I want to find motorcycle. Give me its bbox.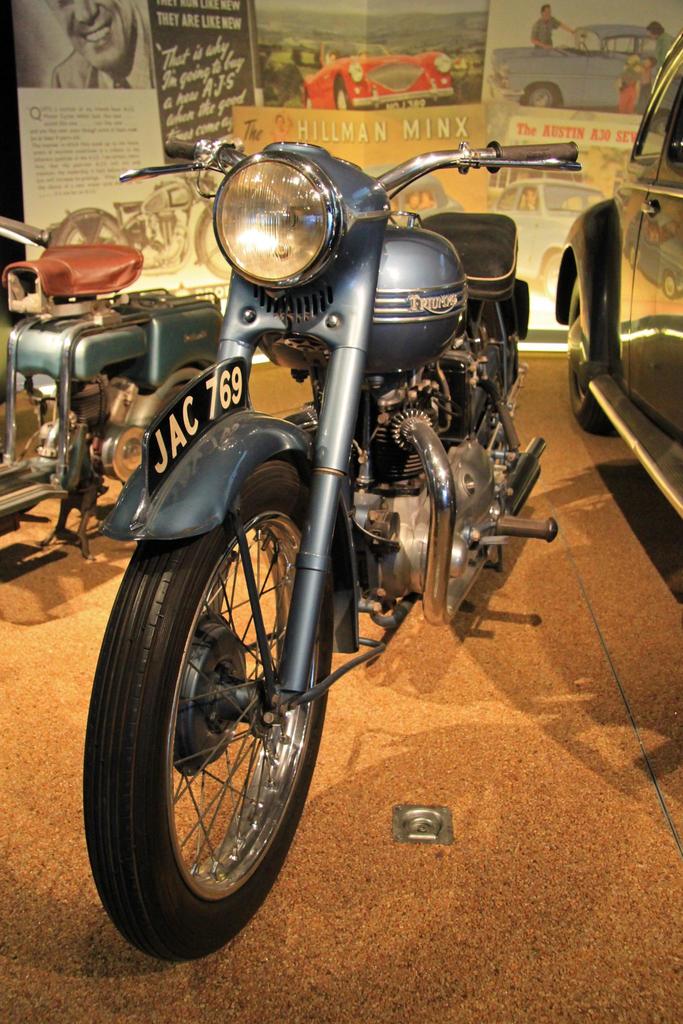
17,69,597,937.
